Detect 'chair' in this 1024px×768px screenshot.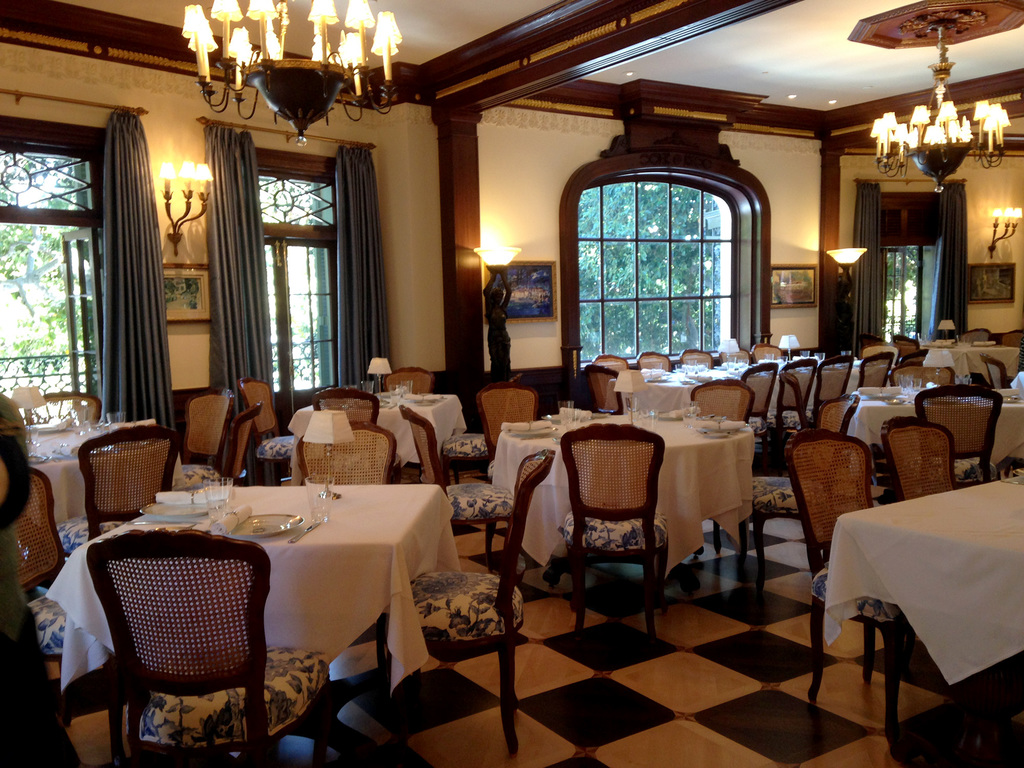
Detection: <region>890, 333, 922, 358</region>.
